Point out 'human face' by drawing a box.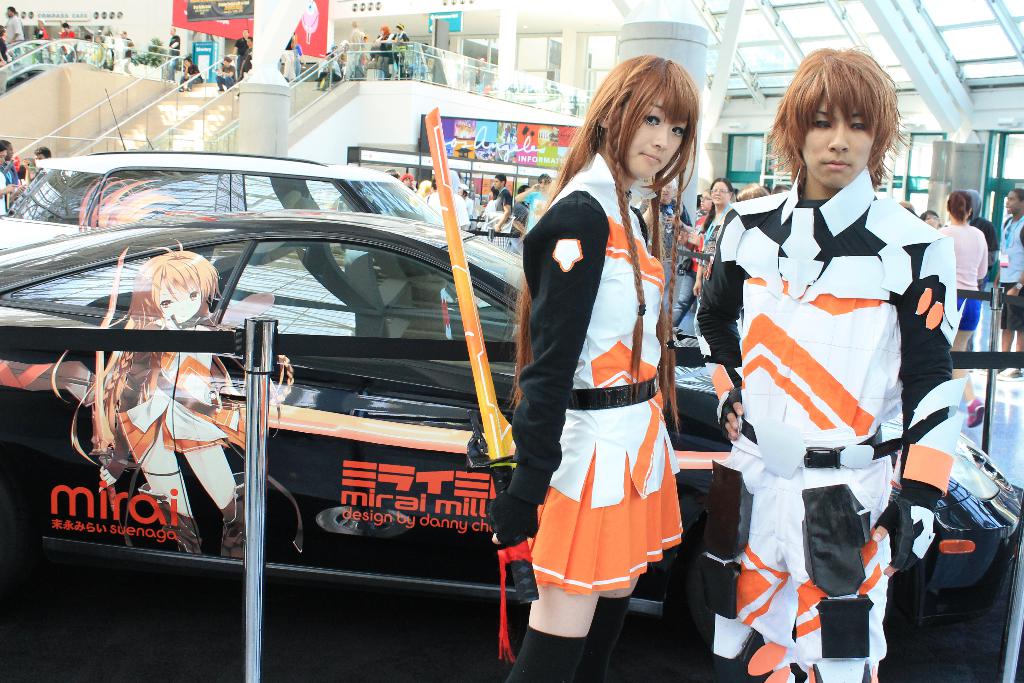
left=35, top=152, right=47, bottom=160.
